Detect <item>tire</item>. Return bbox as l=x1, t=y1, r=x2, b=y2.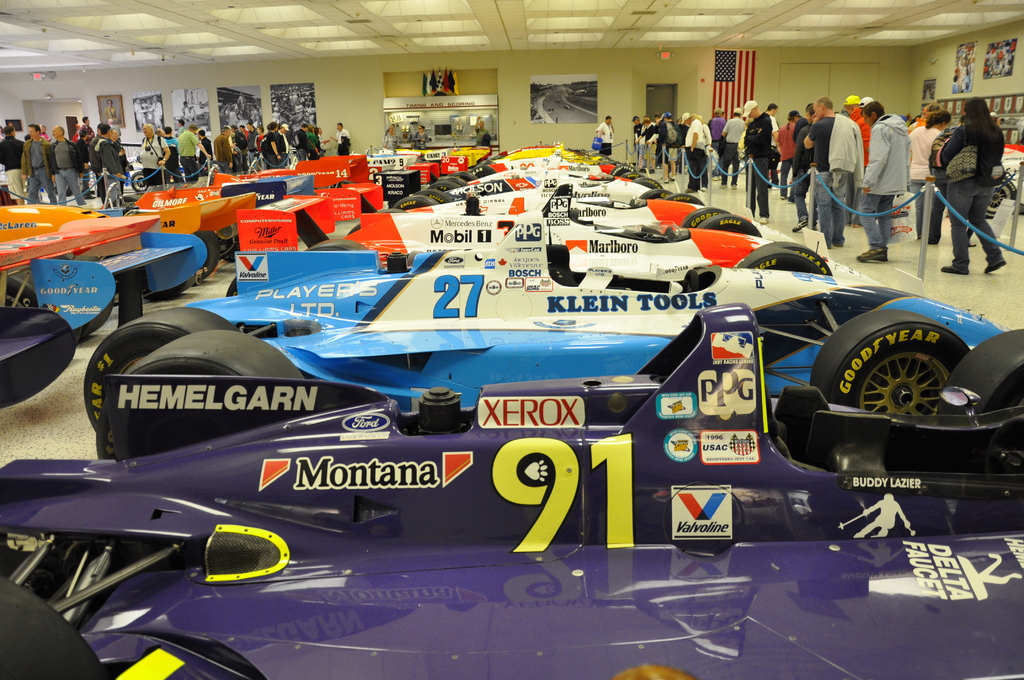
l=936, t=328, r=1023, b=426.
